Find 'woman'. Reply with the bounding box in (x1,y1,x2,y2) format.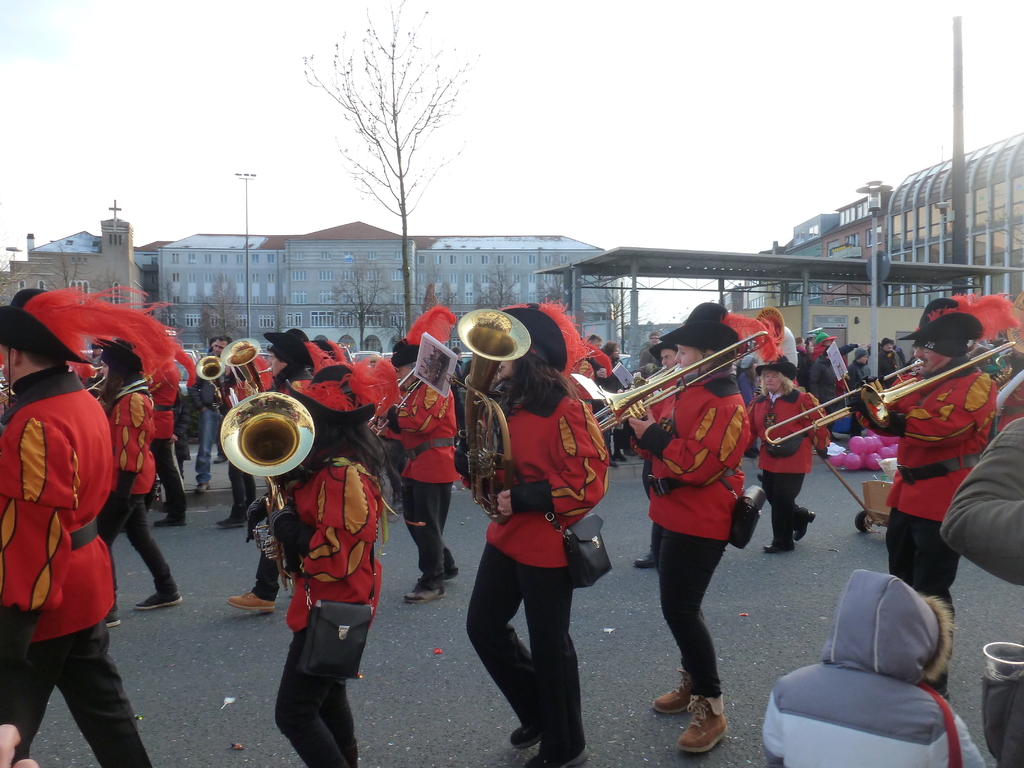
(96,340,184,632).
